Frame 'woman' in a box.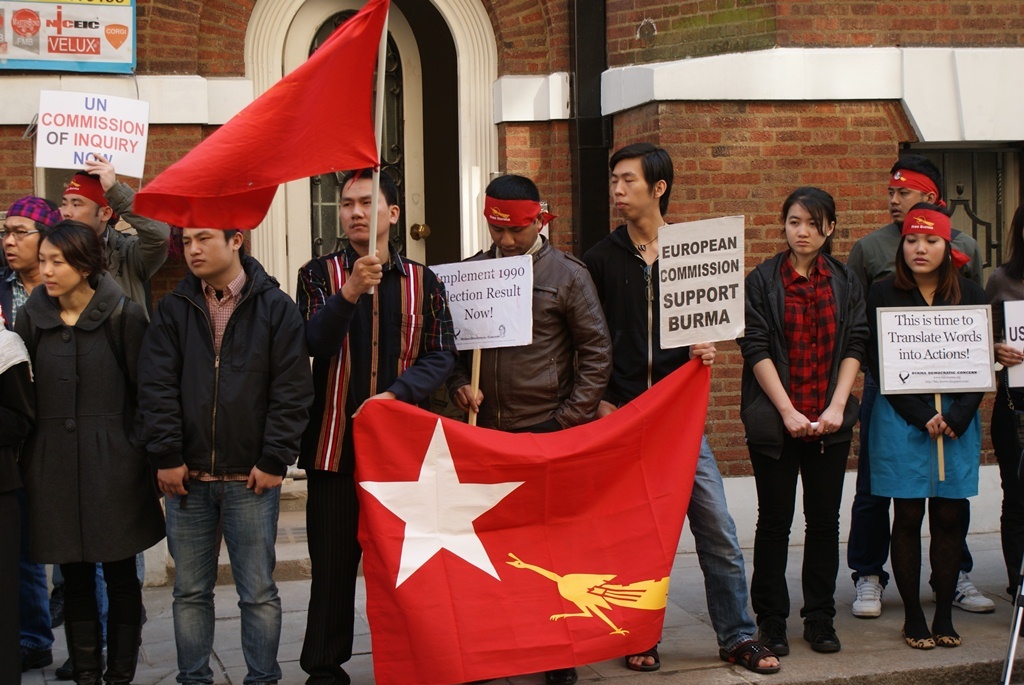
[27, 217, 150, 684].
